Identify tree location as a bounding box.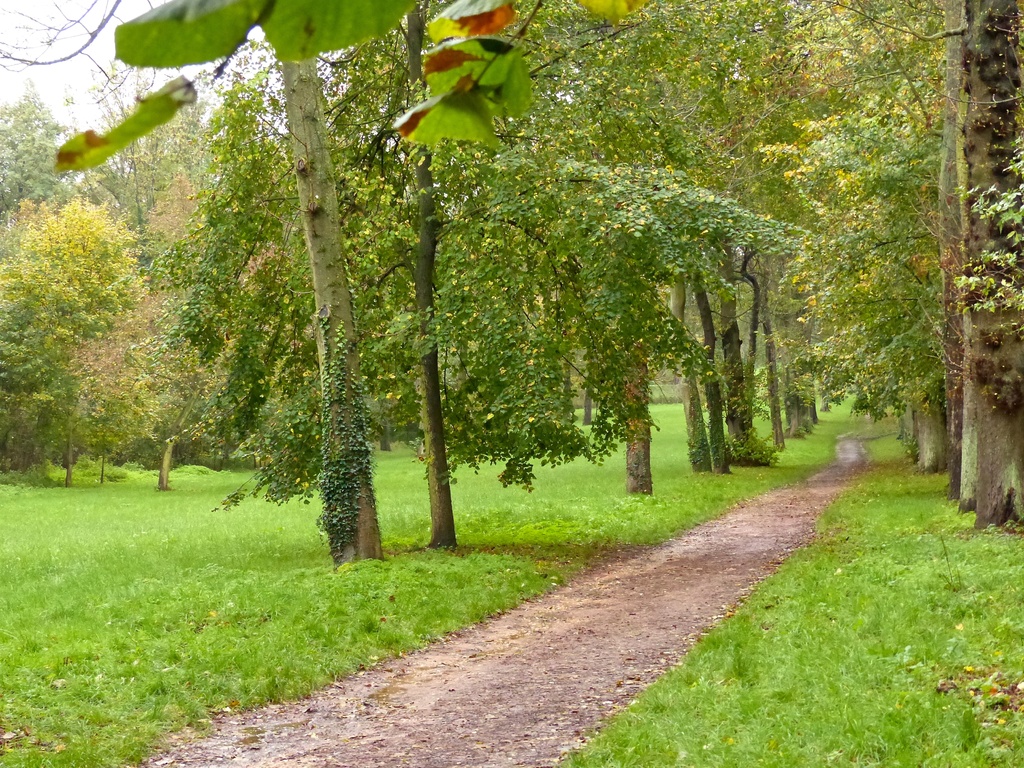
[0,72,88,219].
